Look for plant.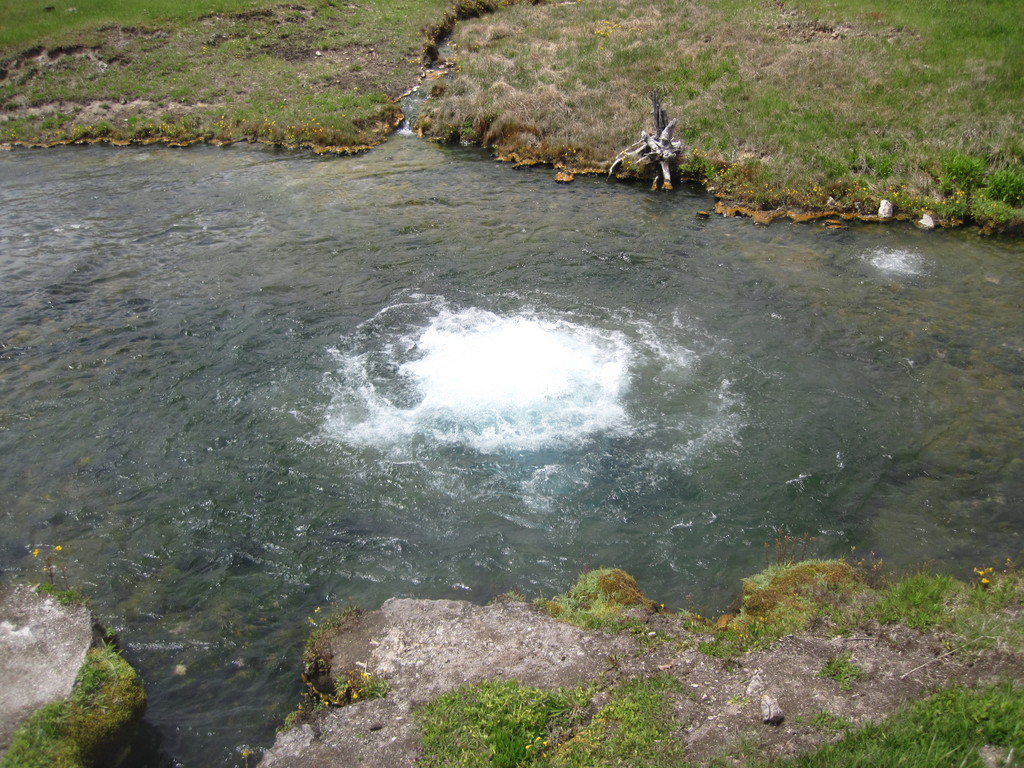
Found: [289, 664, 394, 719].
